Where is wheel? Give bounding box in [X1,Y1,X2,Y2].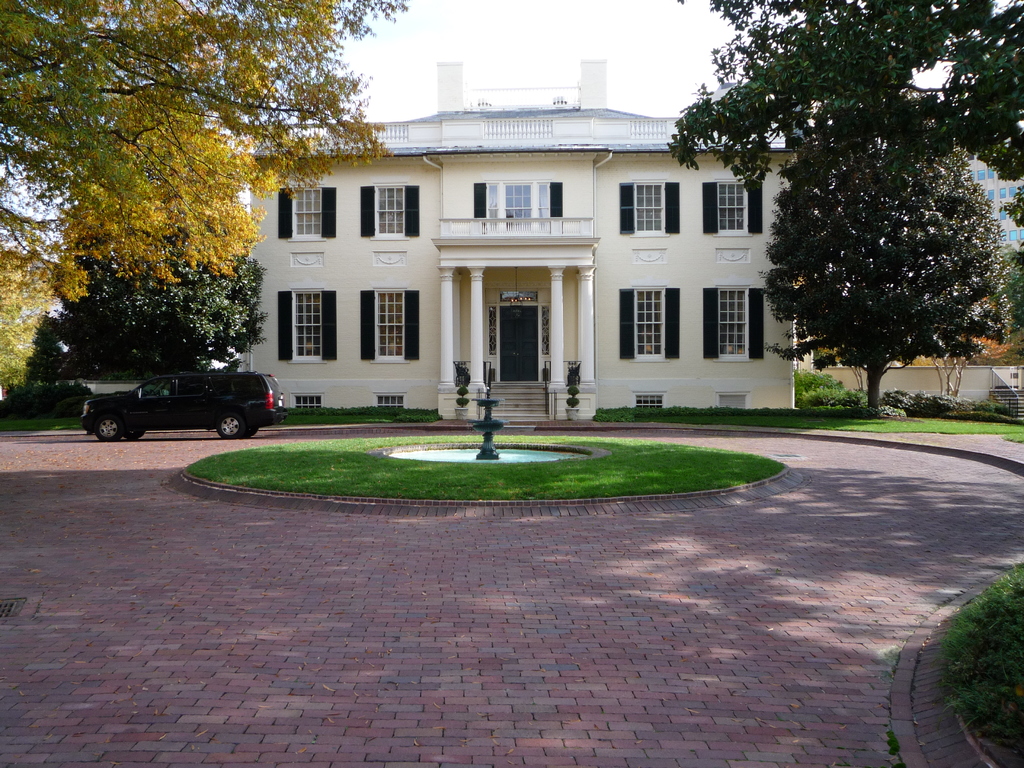
[98,413,123,439].
